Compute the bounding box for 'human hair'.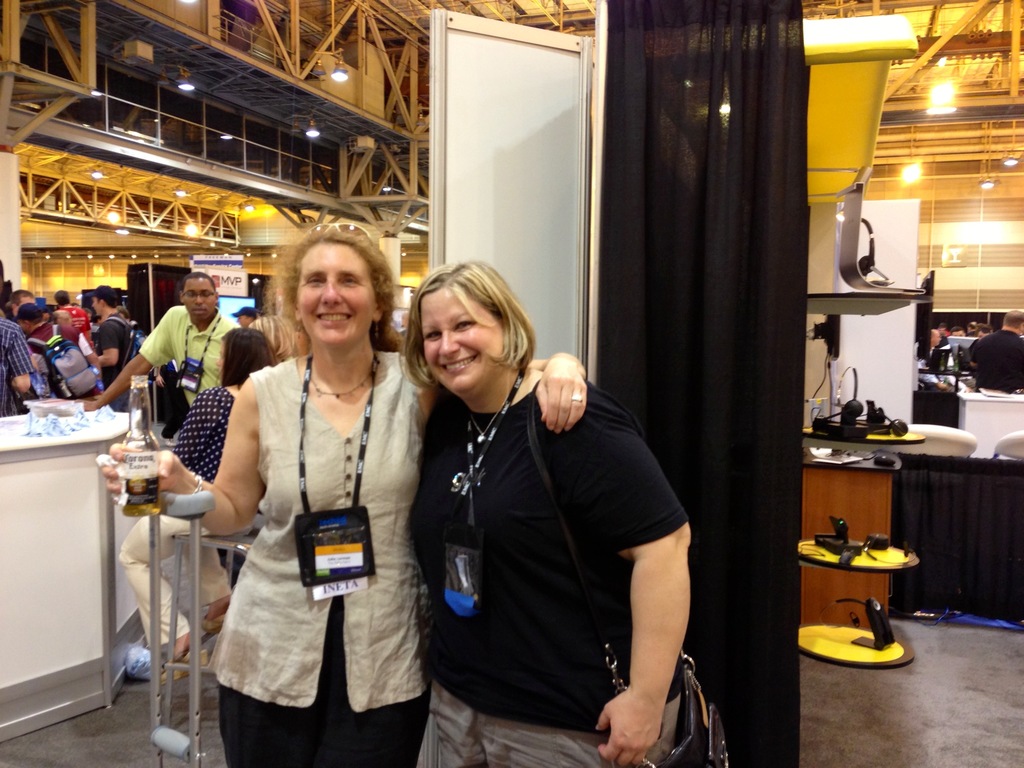
(977, 326, 995, 333).
